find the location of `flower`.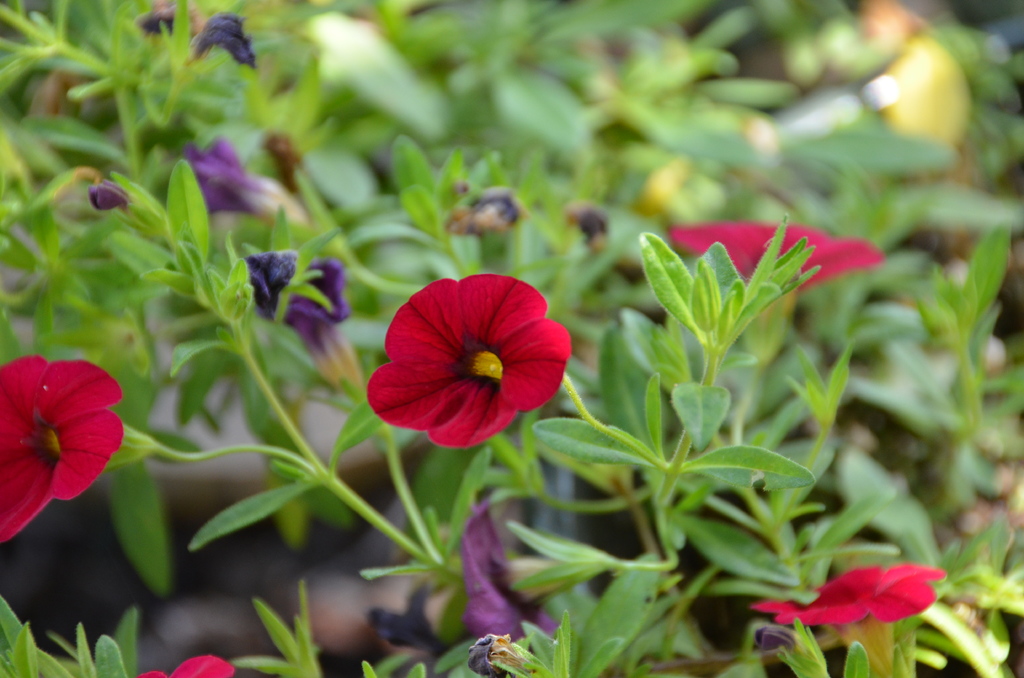
Location: l=287, t=255, r=368, b=397.
